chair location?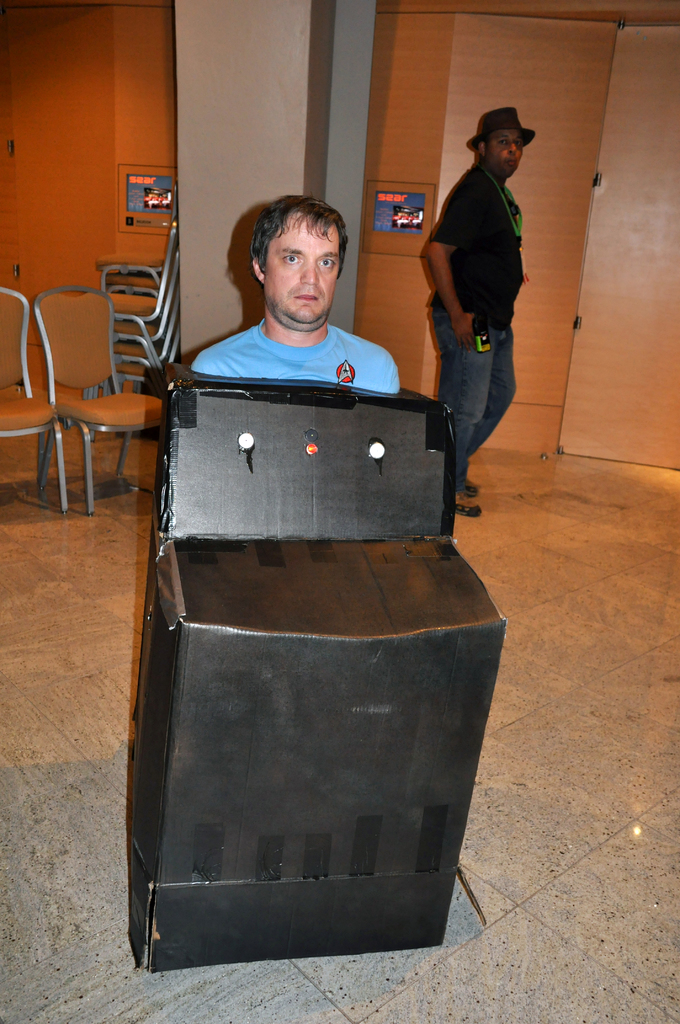
l=22, t=238, r=175, b=543
